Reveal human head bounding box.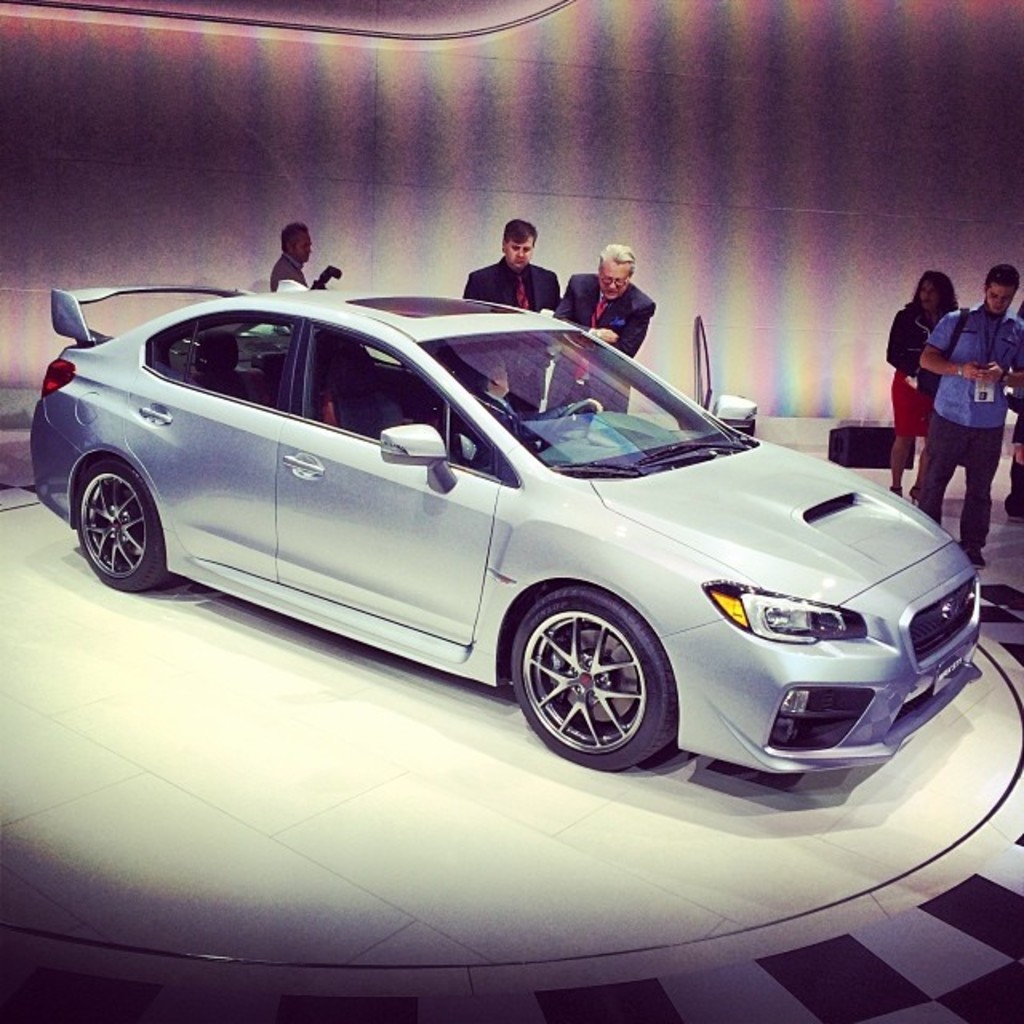
Revealed: [x1=982, y1=258, x2=1022, y2=322].
